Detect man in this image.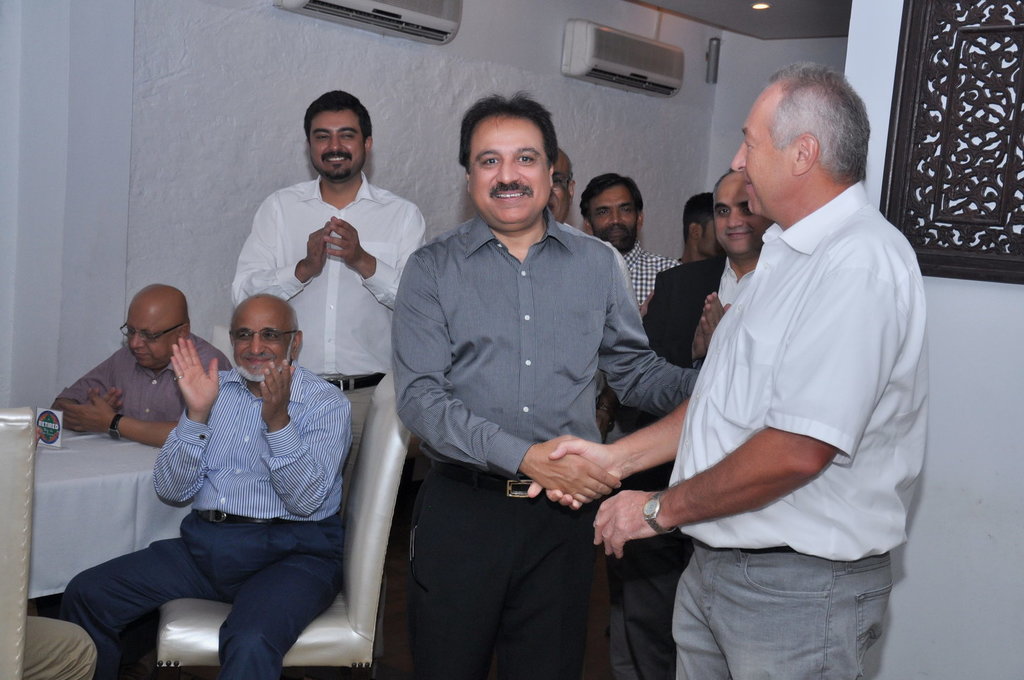
Detection: [62,290,352,679].
